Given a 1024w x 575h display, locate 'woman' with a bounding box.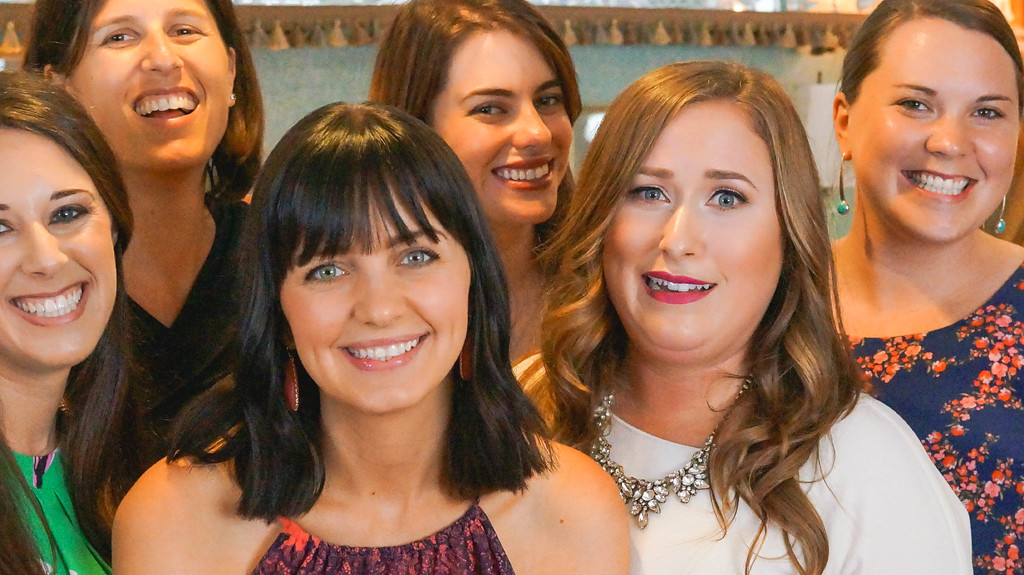
Located: region(494, 38, 927, 574).
